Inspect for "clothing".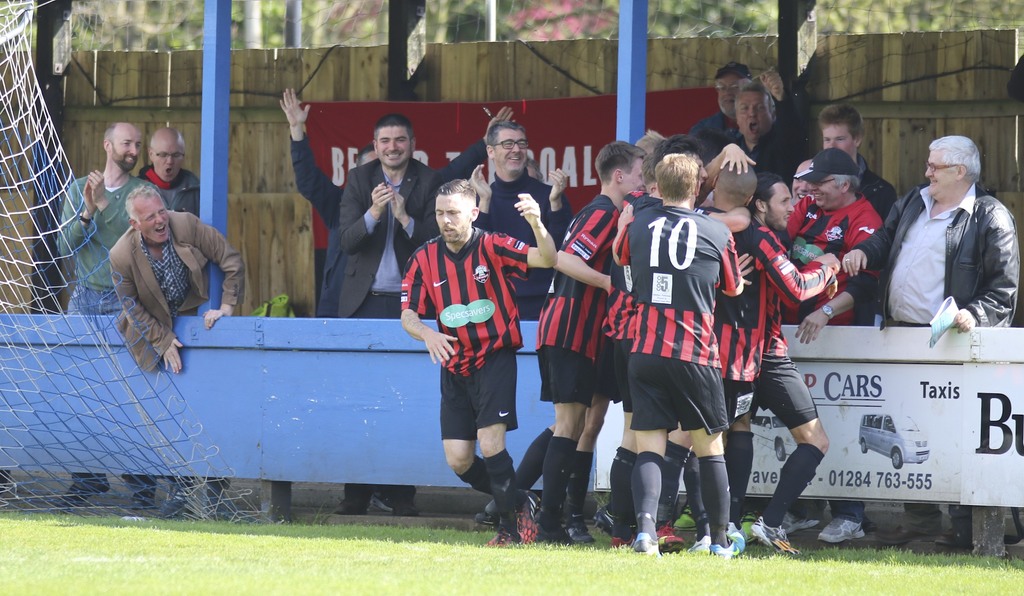
Inspection: box(103, 193, 217, 378).
